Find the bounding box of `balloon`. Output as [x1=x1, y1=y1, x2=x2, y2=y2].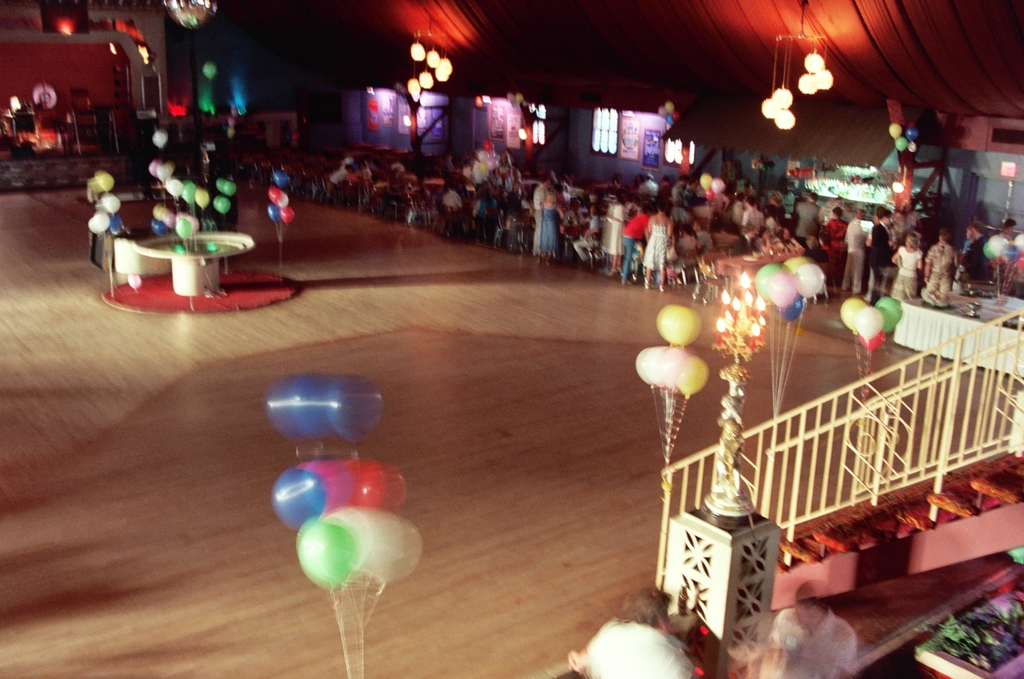
[x1=751, y1=263, x2=784, y2=298].
